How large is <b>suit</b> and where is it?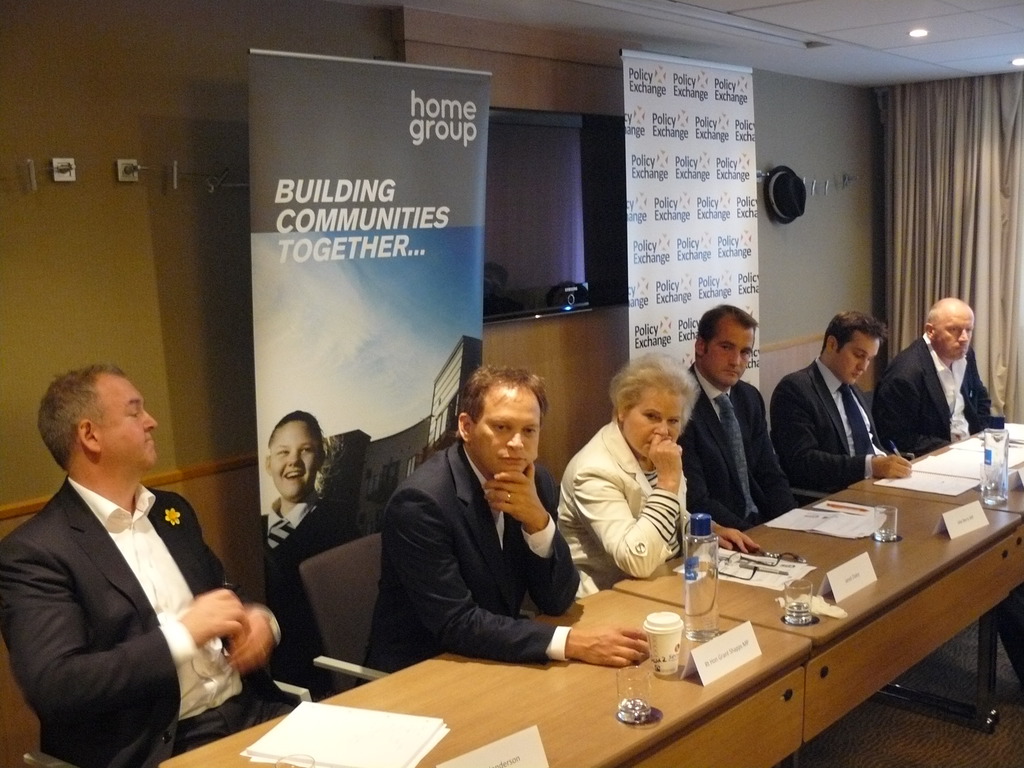
Bounding box: BBox(554, 412, 715, 601).
